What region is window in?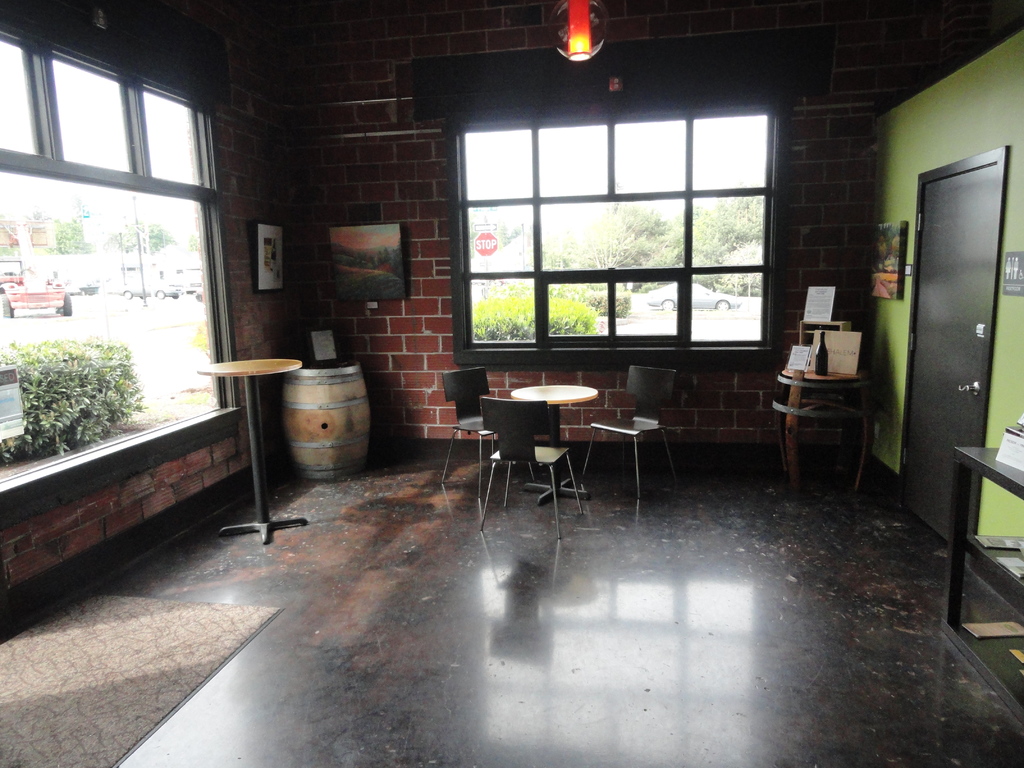
0 8 228 516.
